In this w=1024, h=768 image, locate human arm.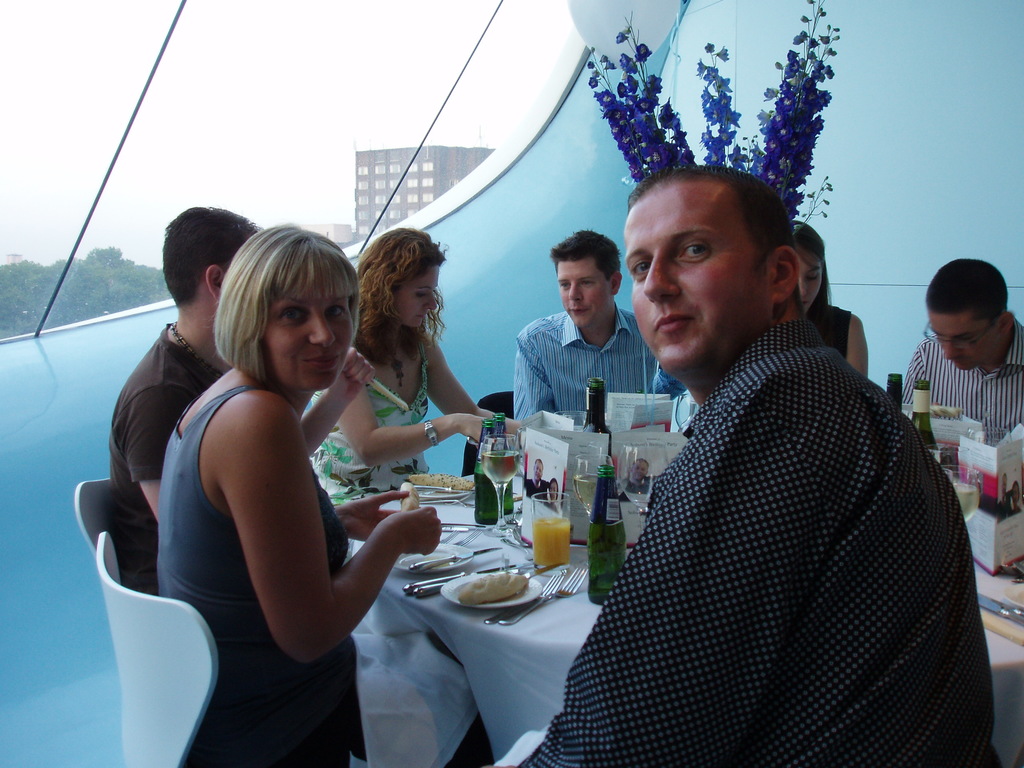
Bounding box: <box>330,488,408,546</box>.
